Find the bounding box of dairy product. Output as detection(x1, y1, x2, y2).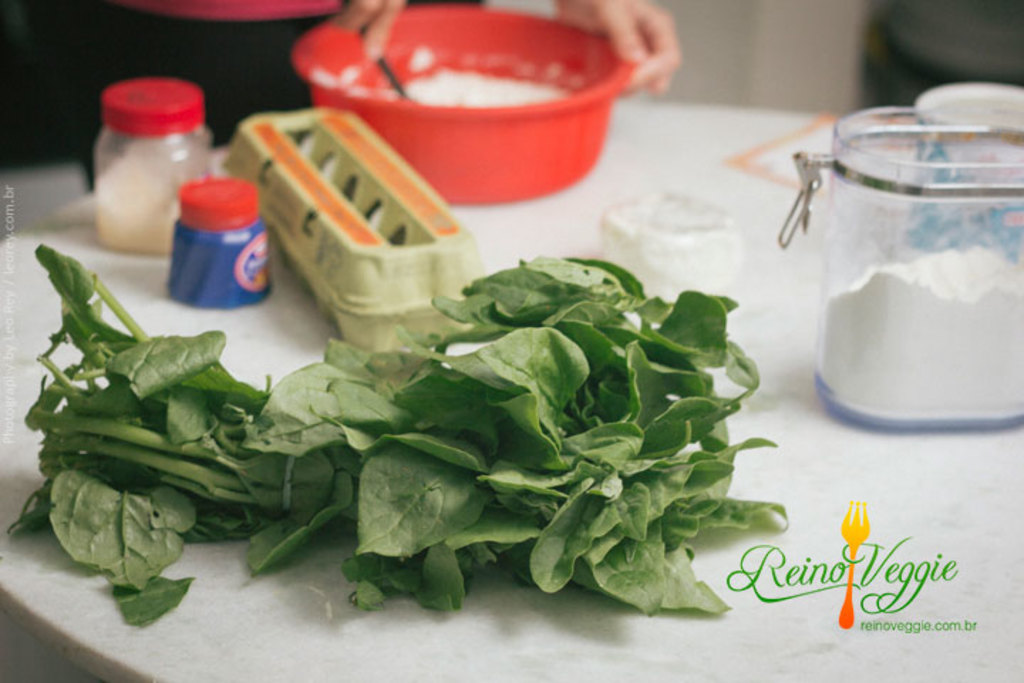
detection(819, 248, 1023, 423).
